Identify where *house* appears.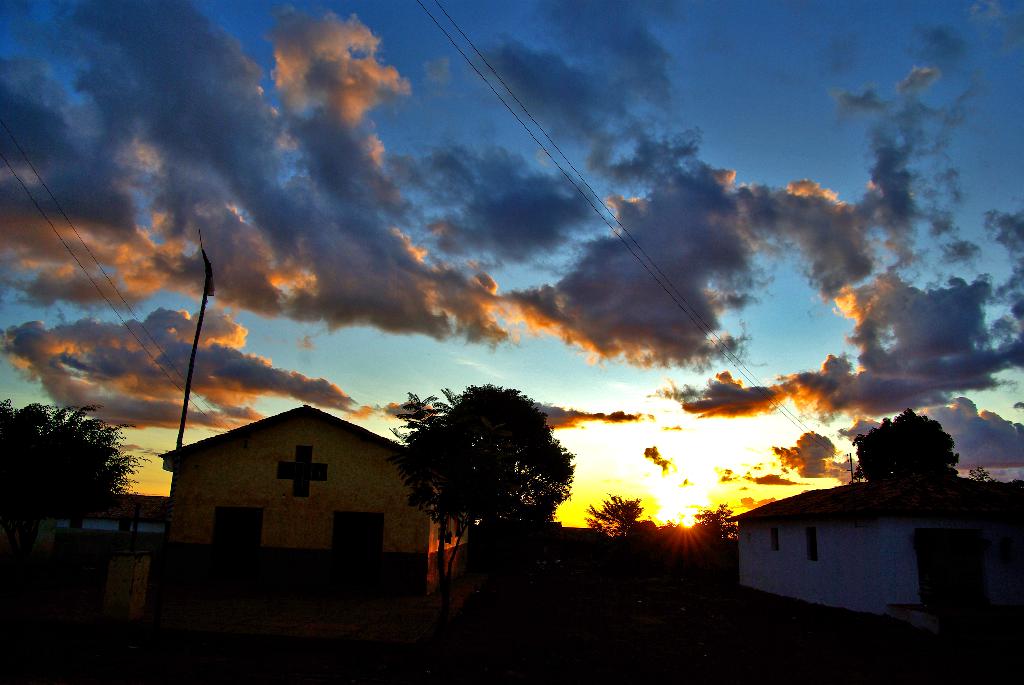
Appears at region(161, 405, 478, 645).
